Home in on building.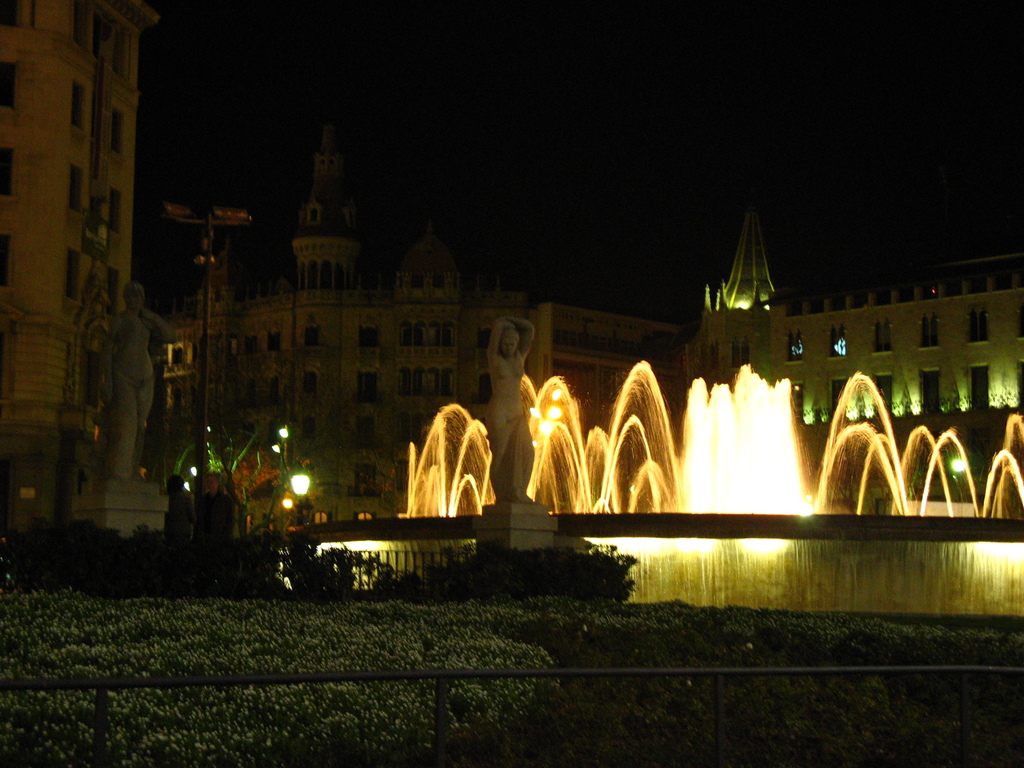
Homed in at box=[1, 0, 161, 526].
